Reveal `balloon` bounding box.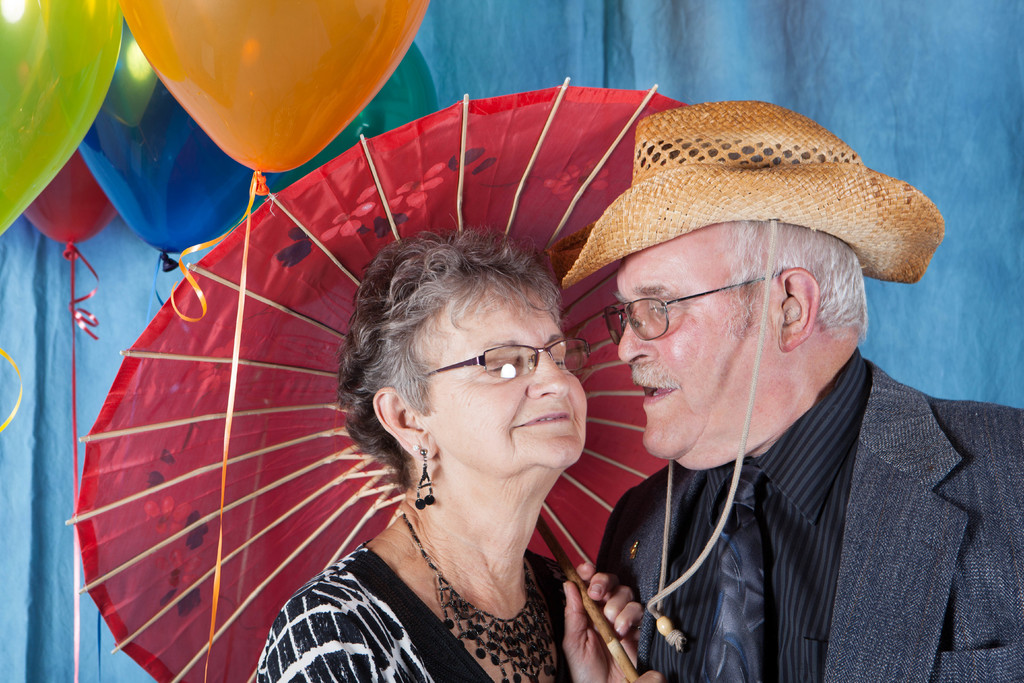
Revealed: crop(24, 151, 113, 265).
